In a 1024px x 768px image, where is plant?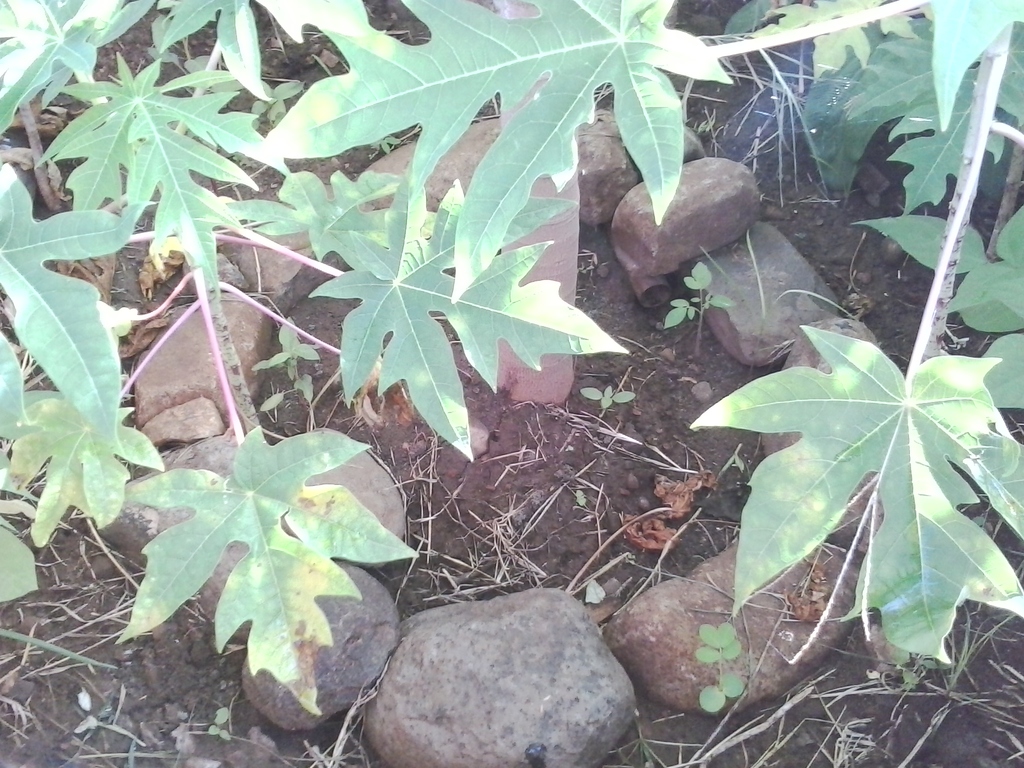
(0,0,819,691).
